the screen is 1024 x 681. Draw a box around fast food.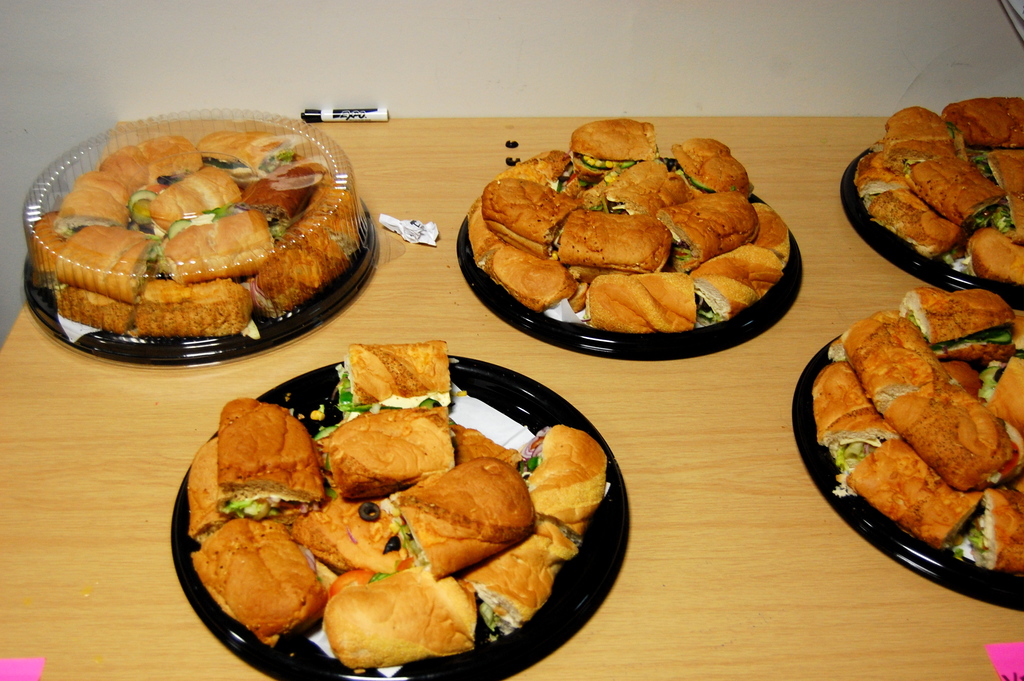
crop(23, 200, 77, 274).
